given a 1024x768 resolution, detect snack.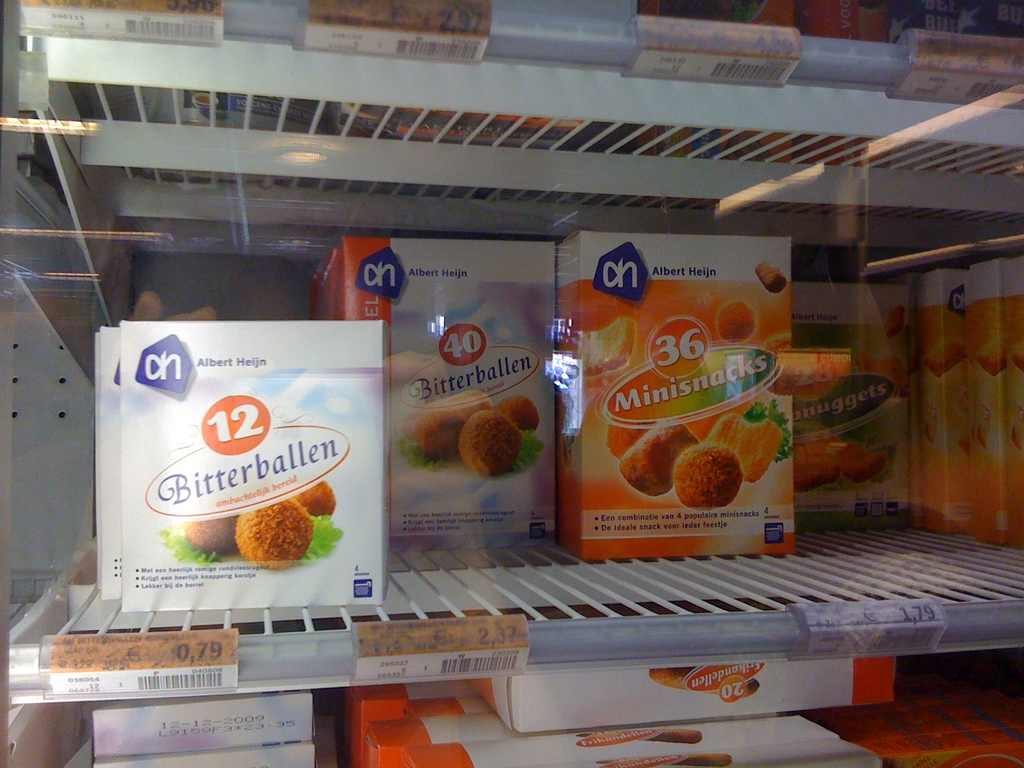
754:262:785:296.
